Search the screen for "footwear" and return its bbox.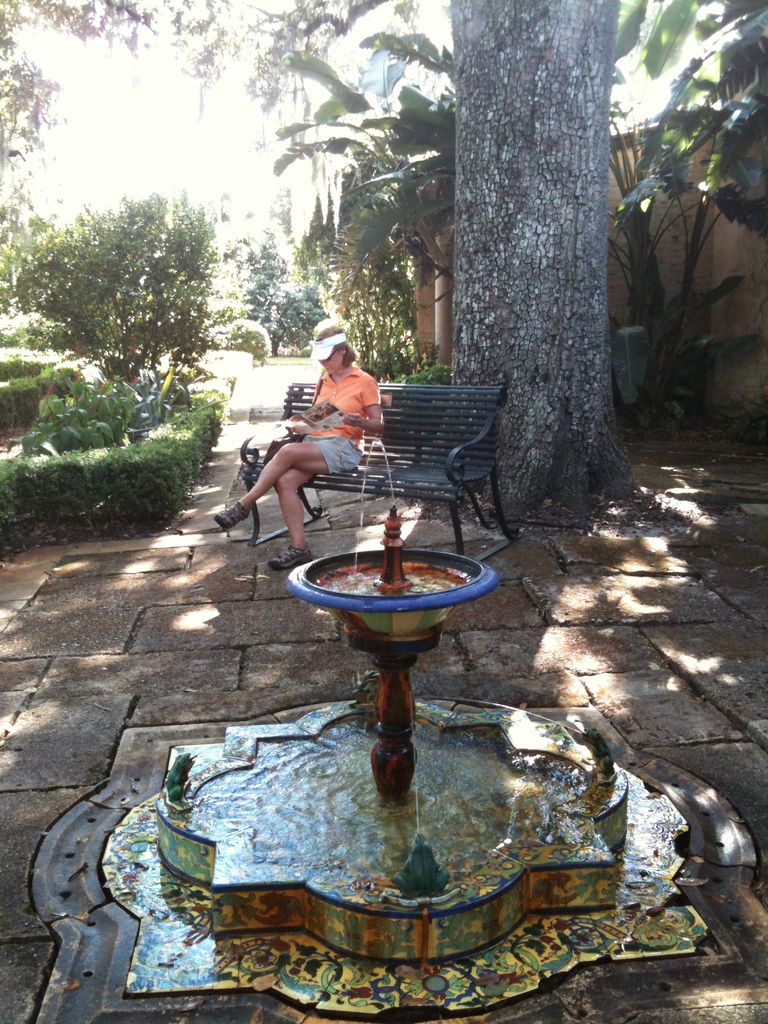
Found: region(268, 541, 314, 567).
